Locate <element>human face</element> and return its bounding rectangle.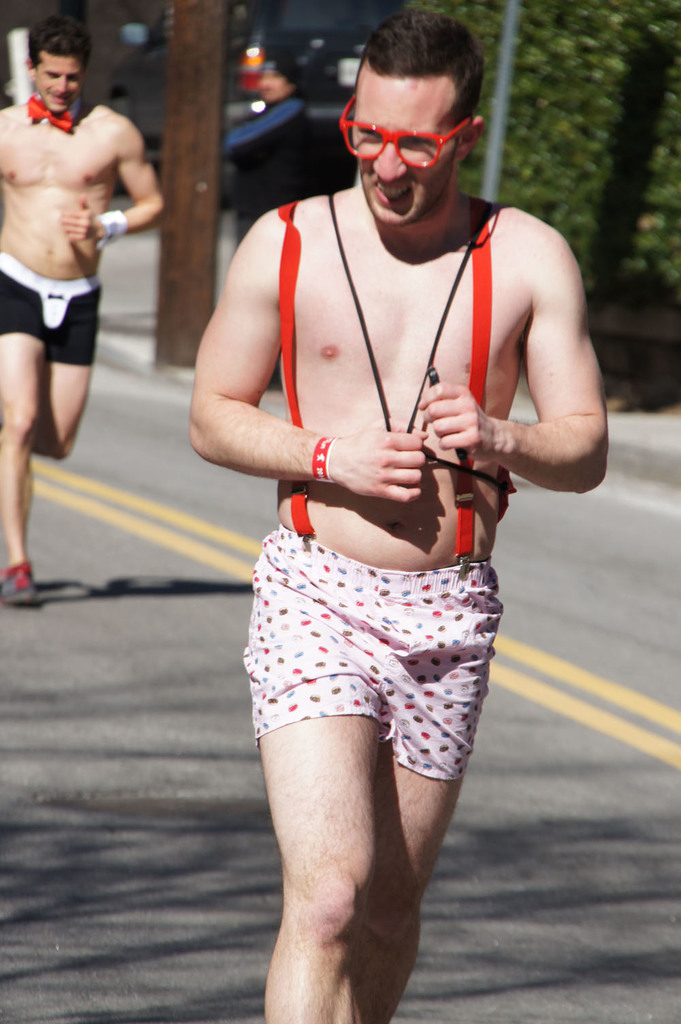
(35, 53, 83, 112).
